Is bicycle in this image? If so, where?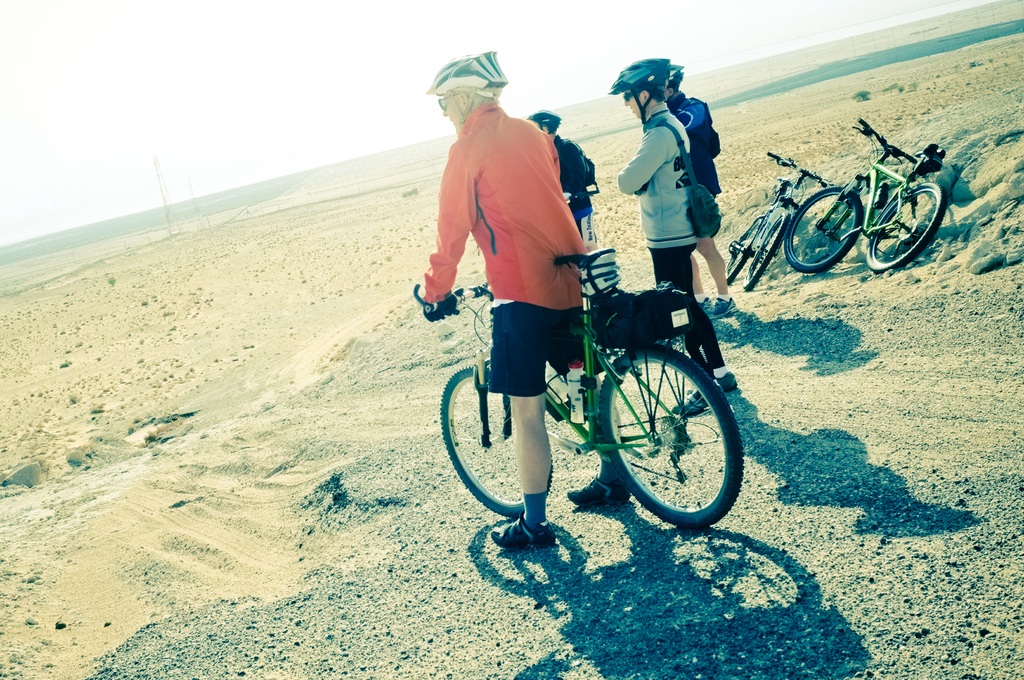
Yes, at box=[723, 150, 837, 290].
